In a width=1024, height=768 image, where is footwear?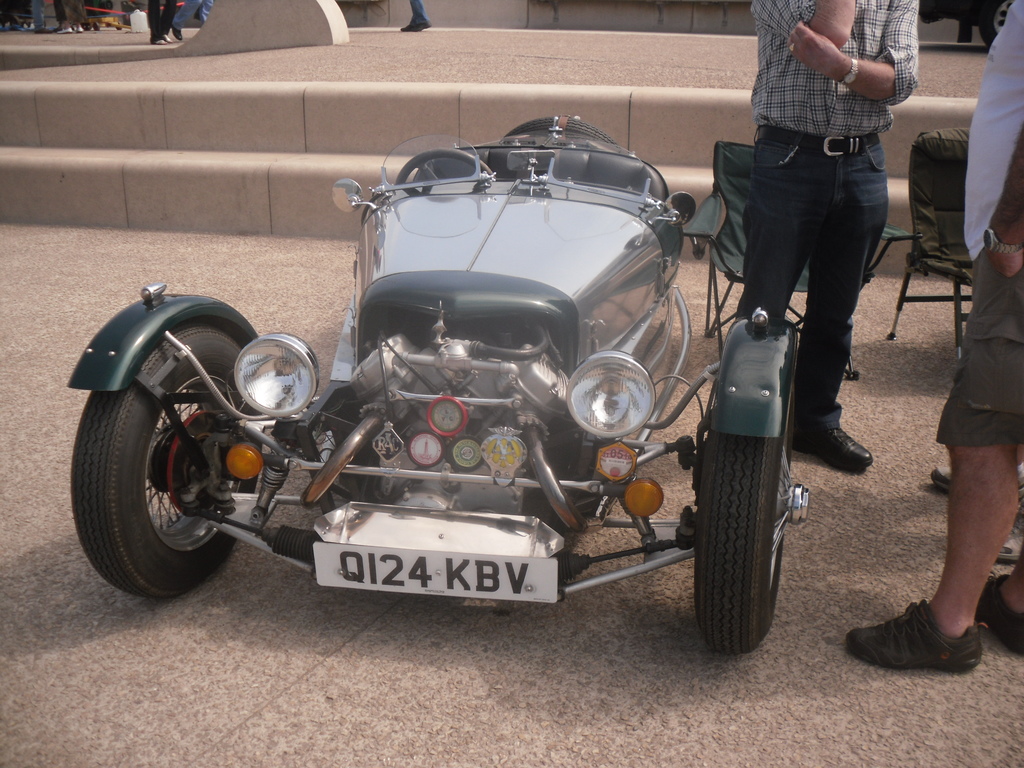
box(976, 569, 1023, 659).
